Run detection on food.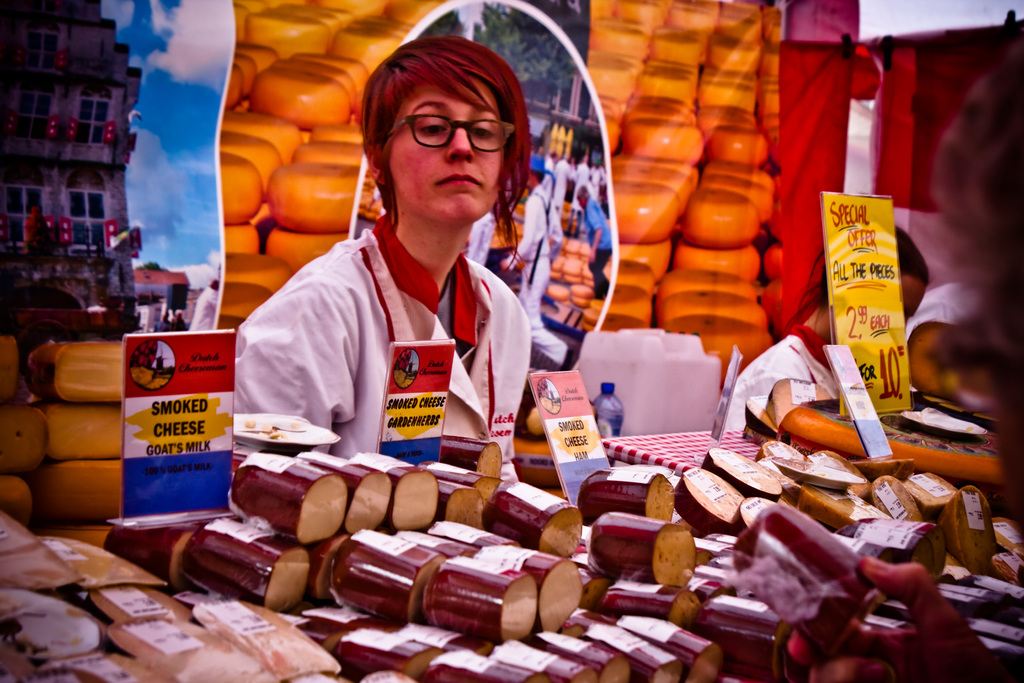
Result: crop(294, 529, 350, 609).
